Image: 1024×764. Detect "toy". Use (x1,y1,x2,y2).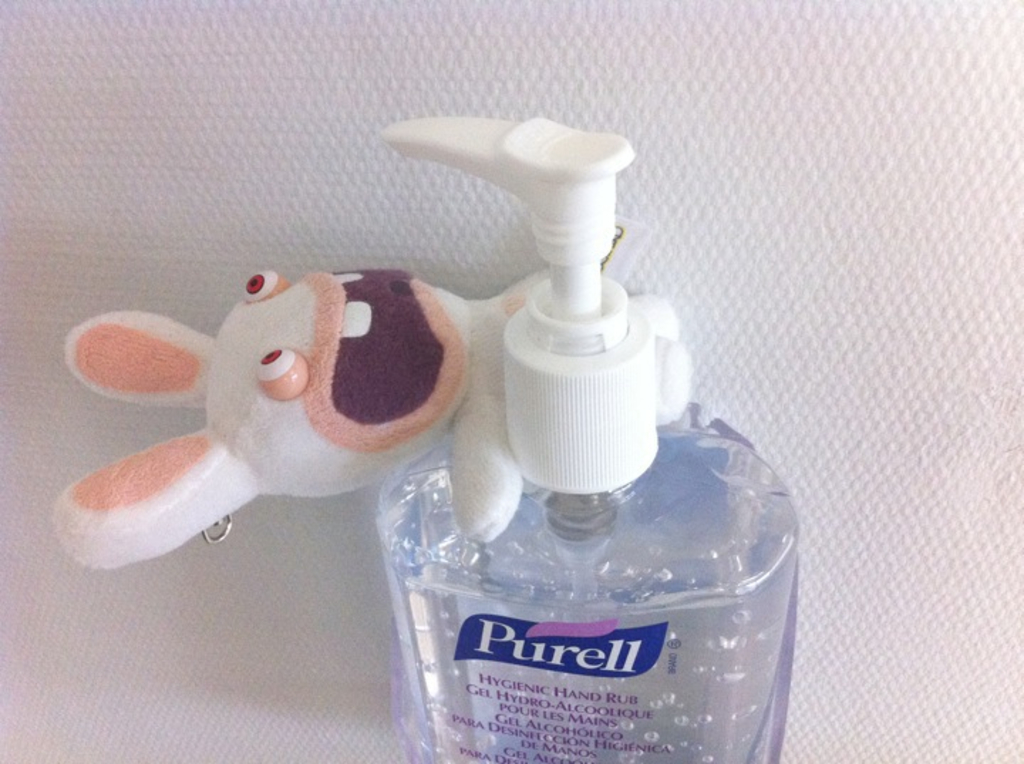
(47,111,697,578).
